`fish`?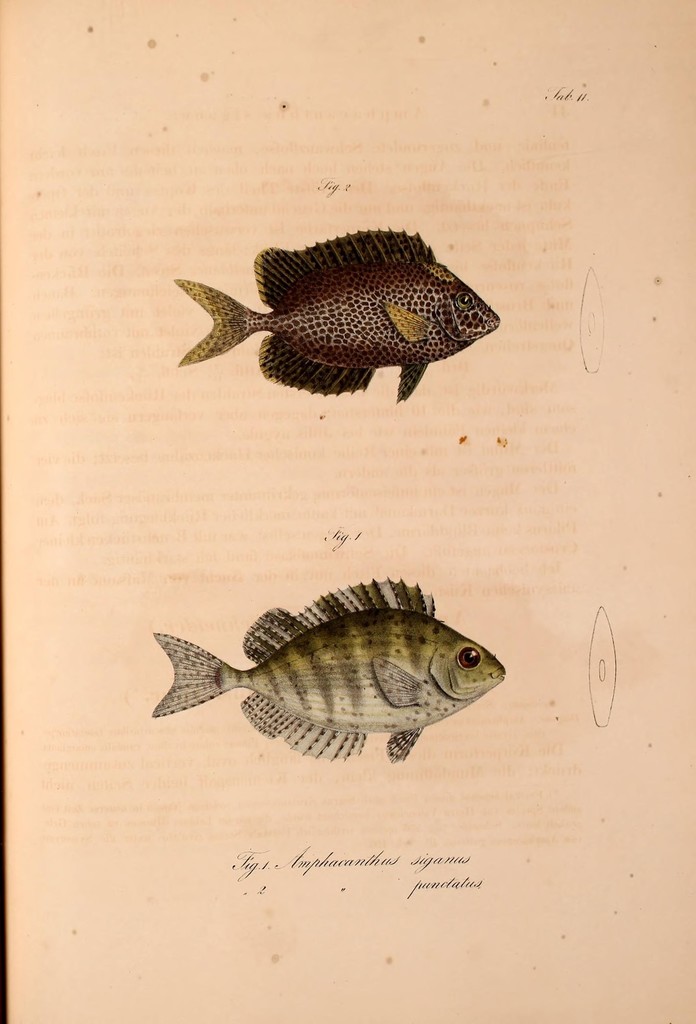
bbox(140, 578, 499, 779)
